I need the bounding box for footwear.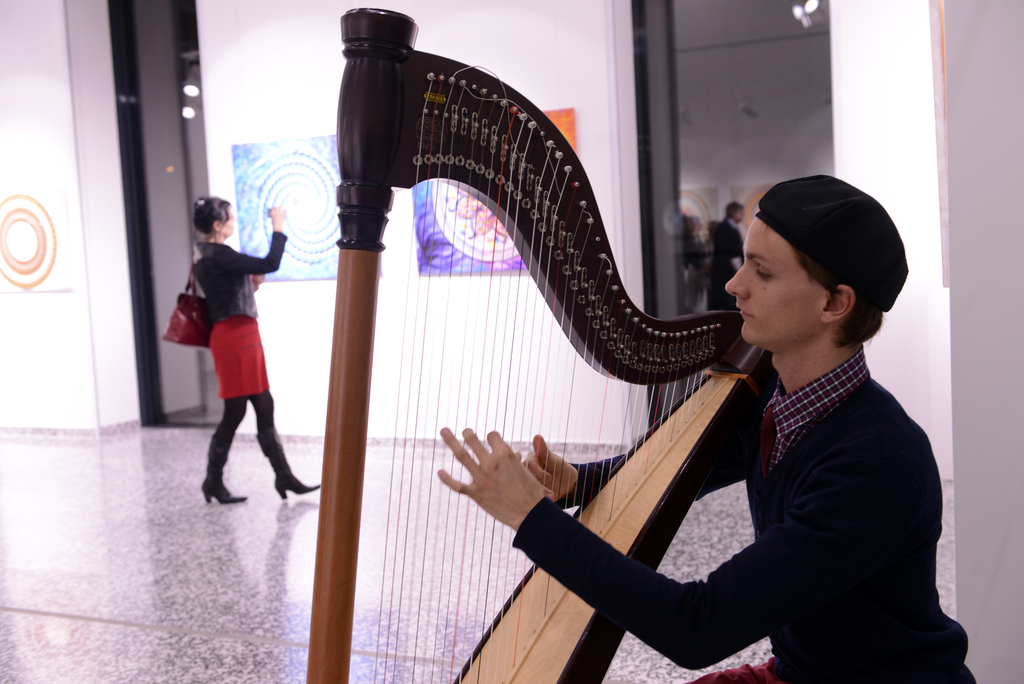
Here it is: x1=273, y1=471, x2=322, y2=498.
